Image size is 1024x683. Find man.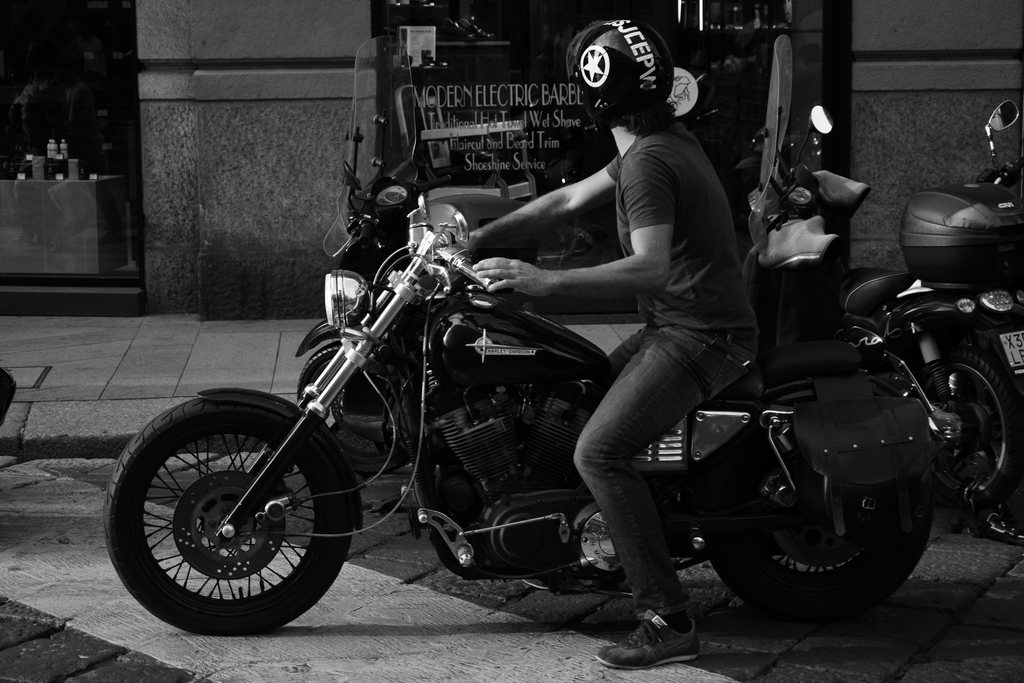
(left=452, top=17, right=757, bottom=661).
